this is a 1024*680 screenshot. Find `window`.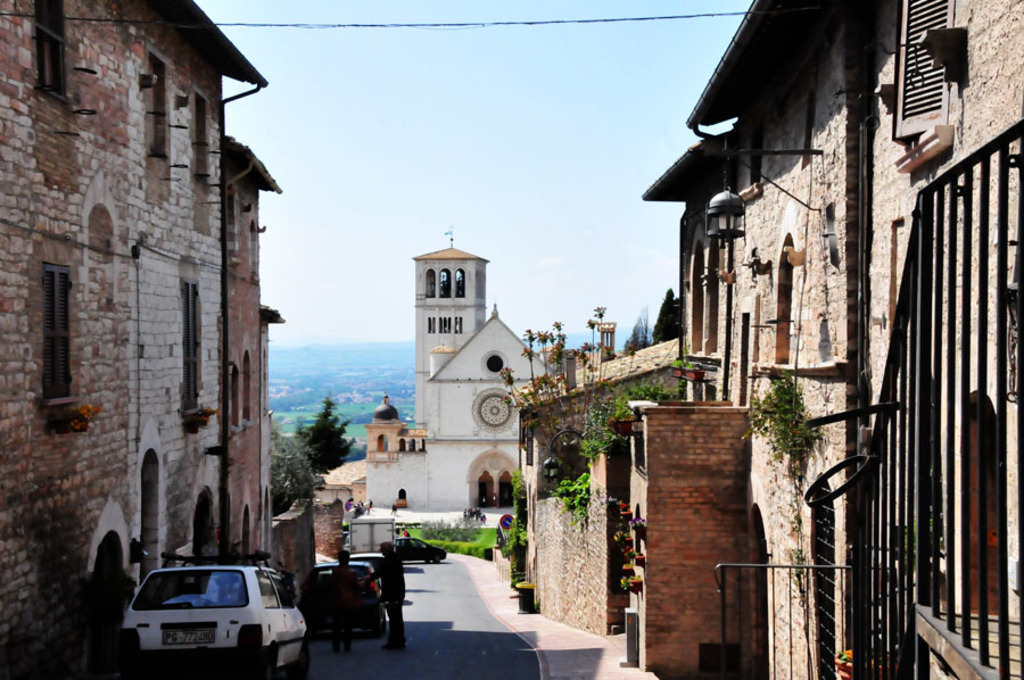
Bounding box: detection(423, 268, 440, 301).
